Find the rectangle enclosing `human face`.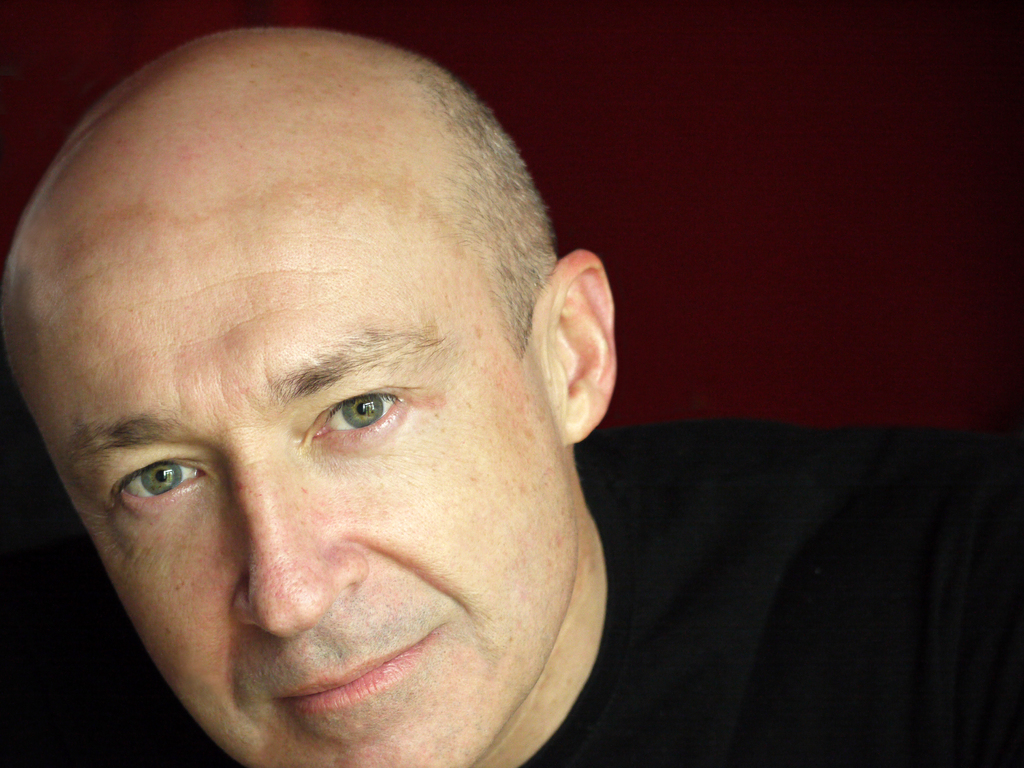
<bbox>0, 198, 581, 767</bbox>.
